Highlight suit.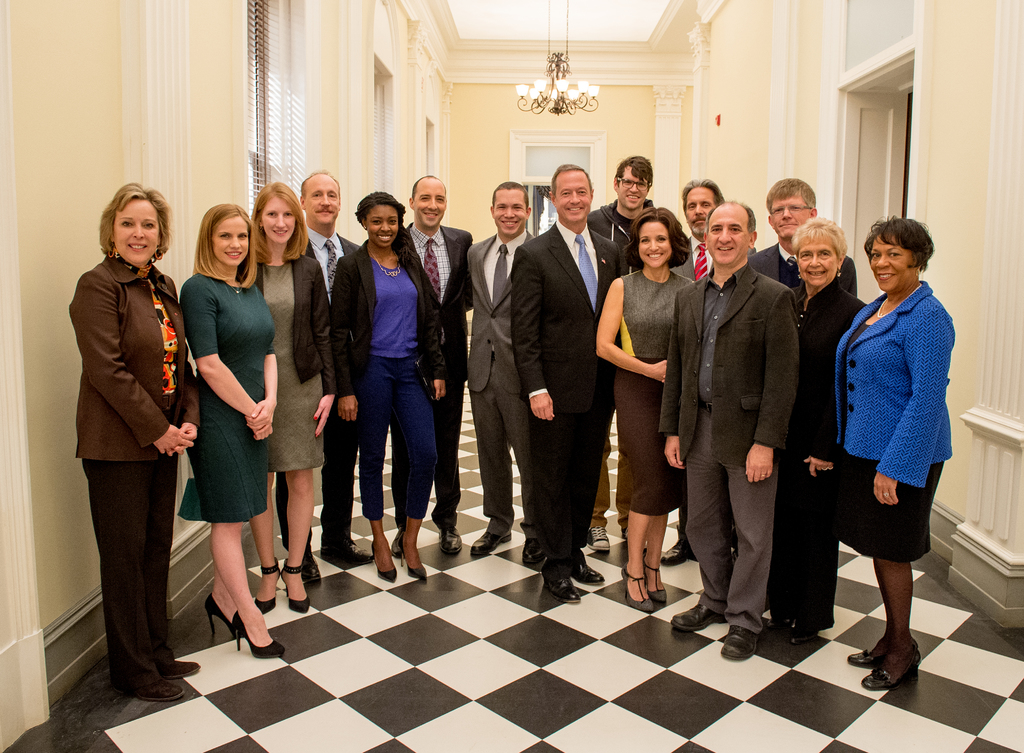
Highlighted region: box(394, 218, 476, 531).
